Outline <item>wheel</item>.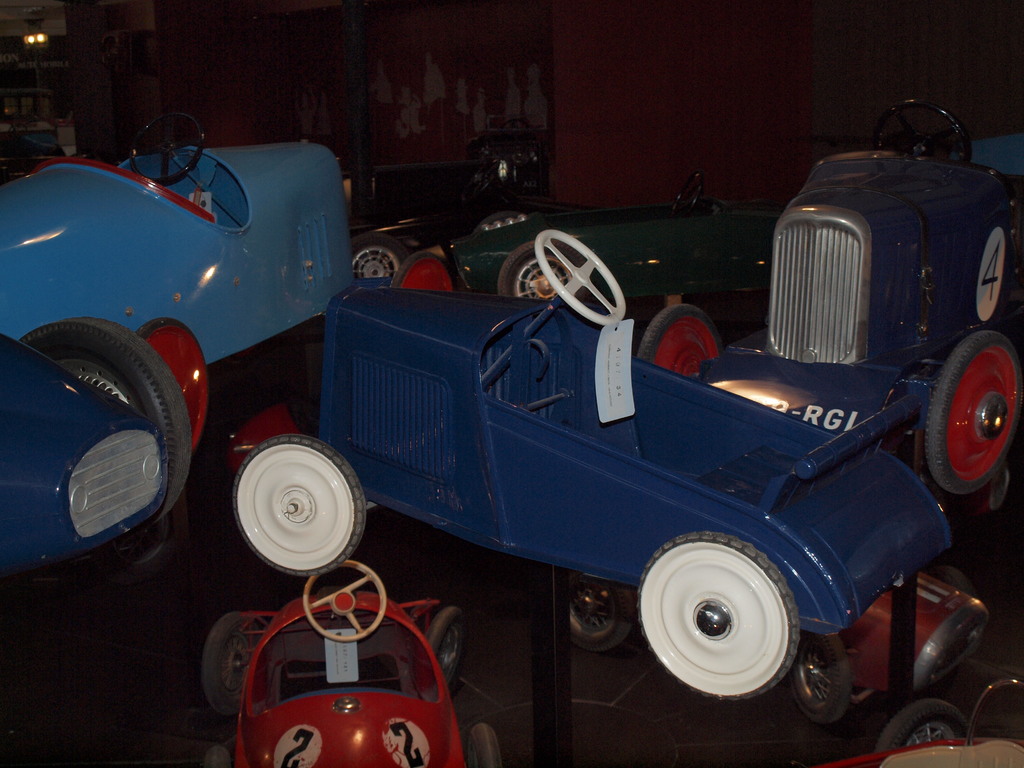
Outline: <bbox>787, 633, 852, 729</bbox>.
